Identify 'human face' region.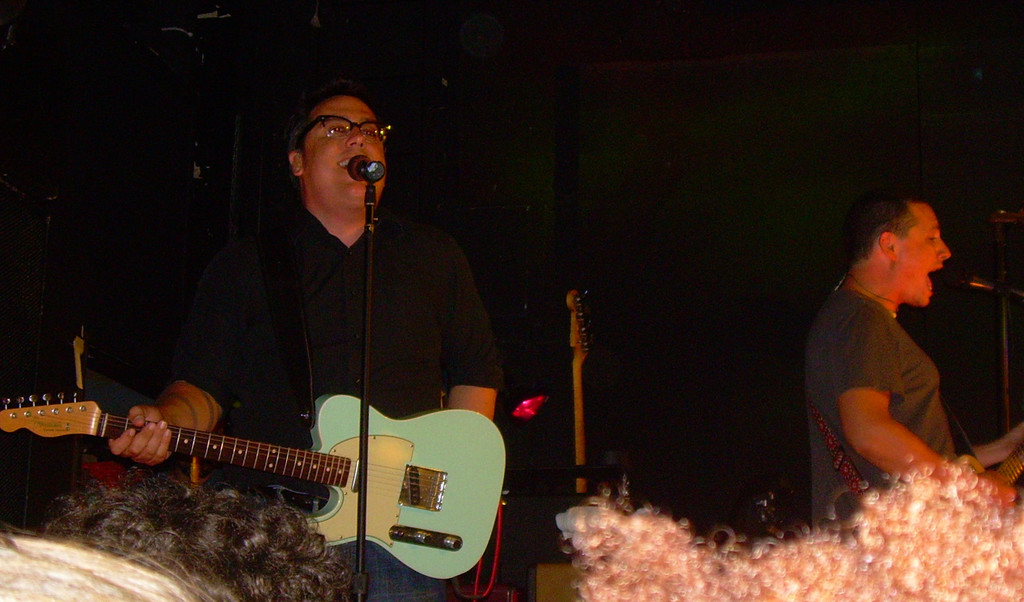
Region: box(295, 84, 385, 205).
